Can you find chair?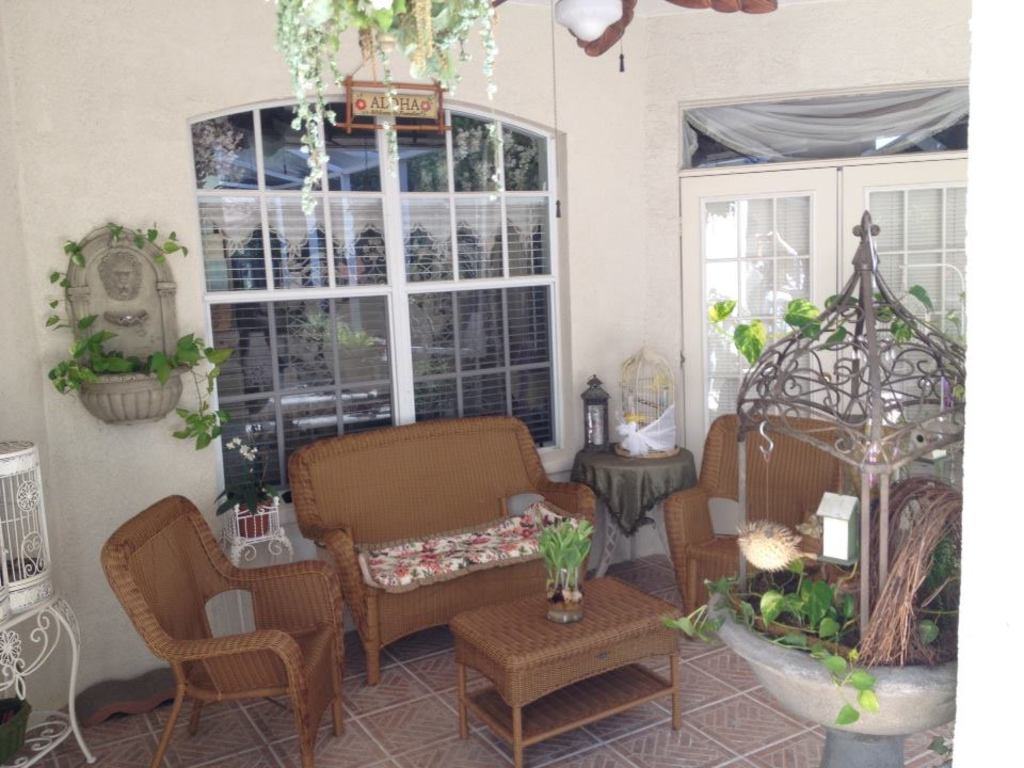
Yes, bounding box: locate(112, 479, 367, 767).
